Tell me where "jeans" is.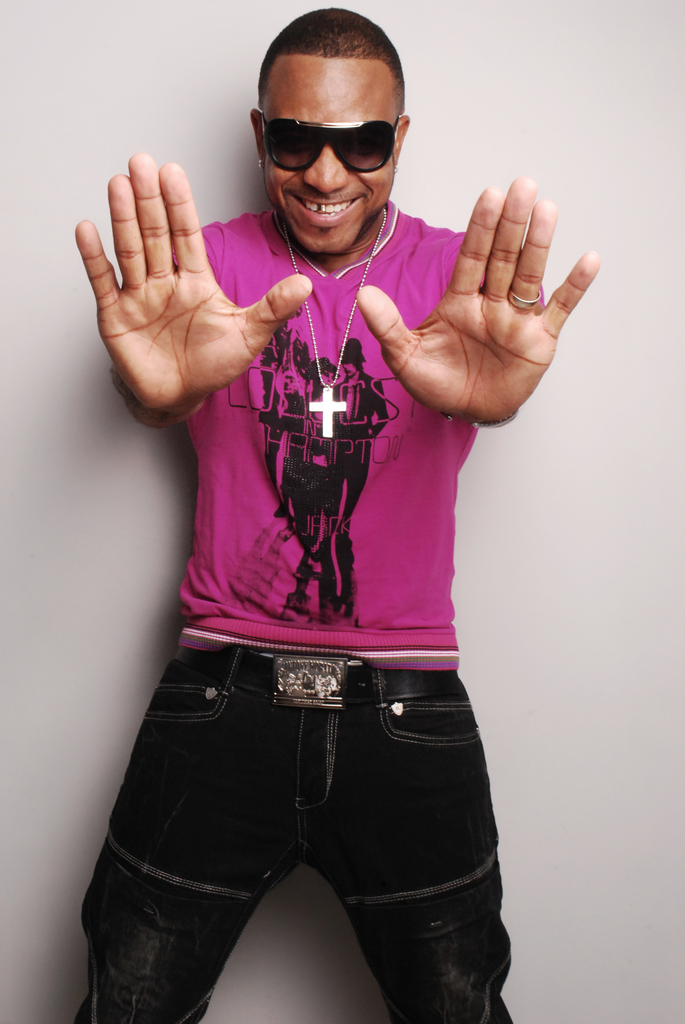
"jeans" is at crop(72, 639, 508, 1011).
